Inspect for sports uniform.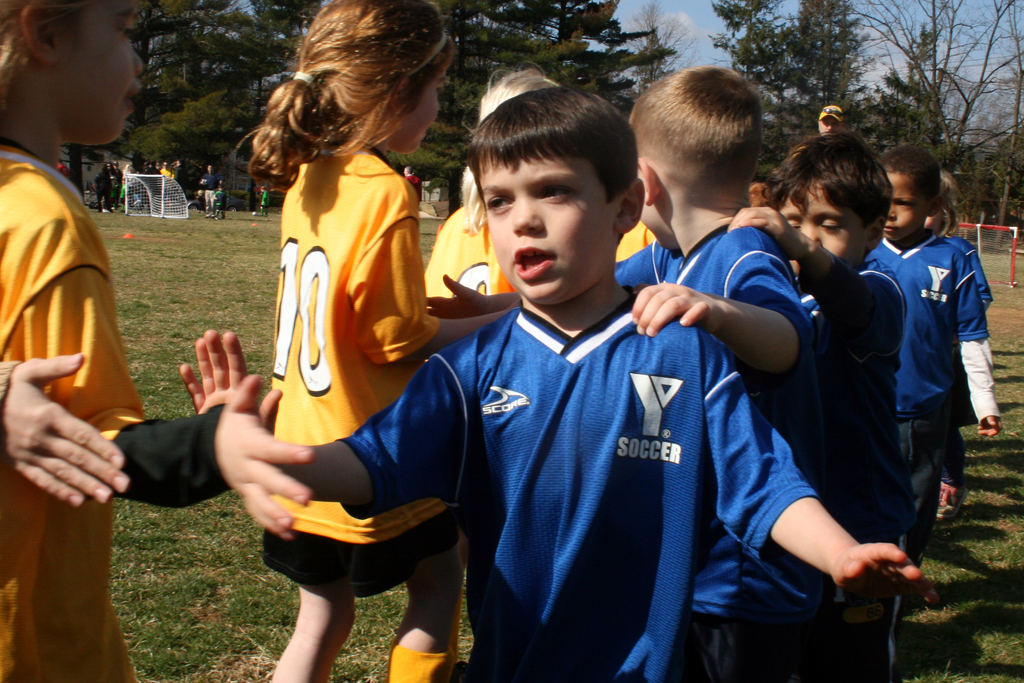
Inspection: bbox=[418, 208, 522, 315].
